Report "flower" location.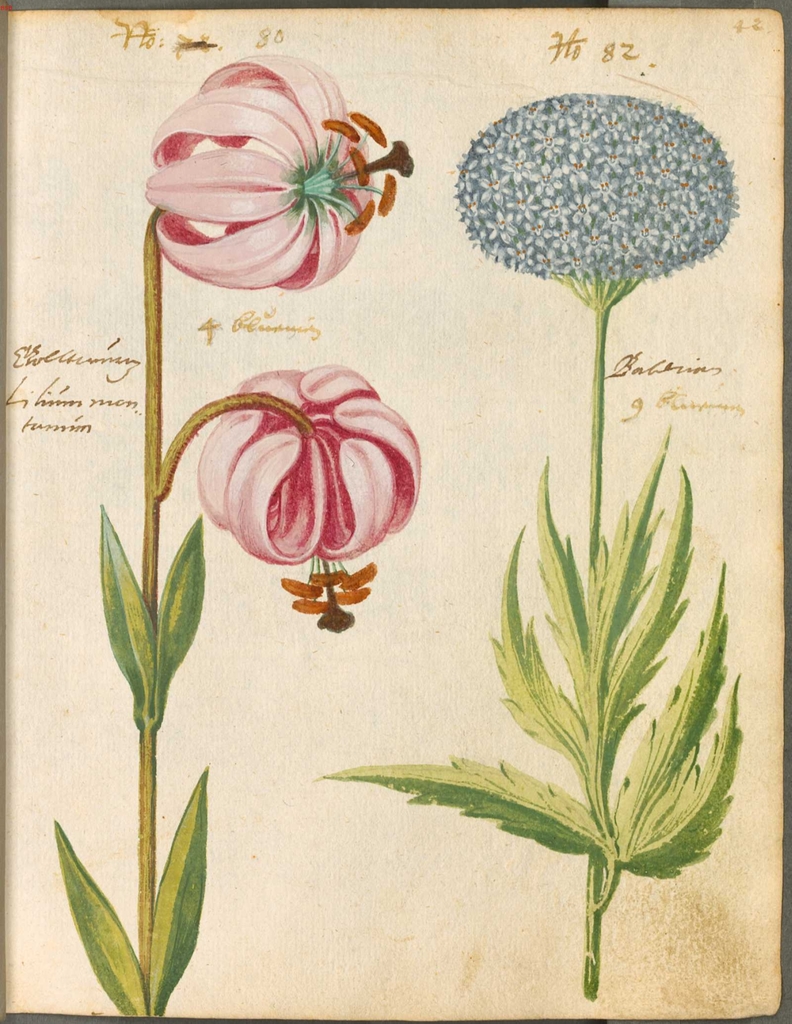
Report: <bbox>140, 46, 420, 298</bbox>.
